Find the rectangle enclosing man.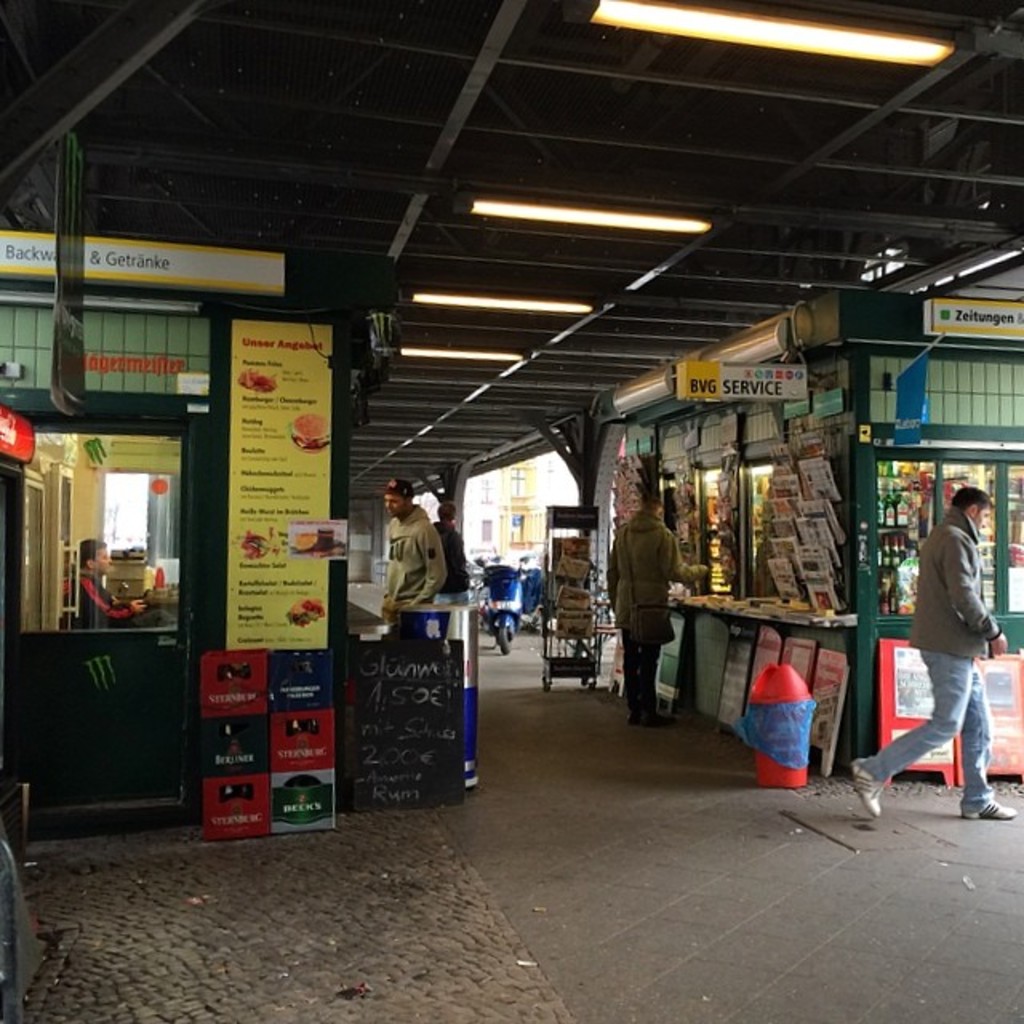
[x1=848, y1=488, x2=1022, y2=822].
